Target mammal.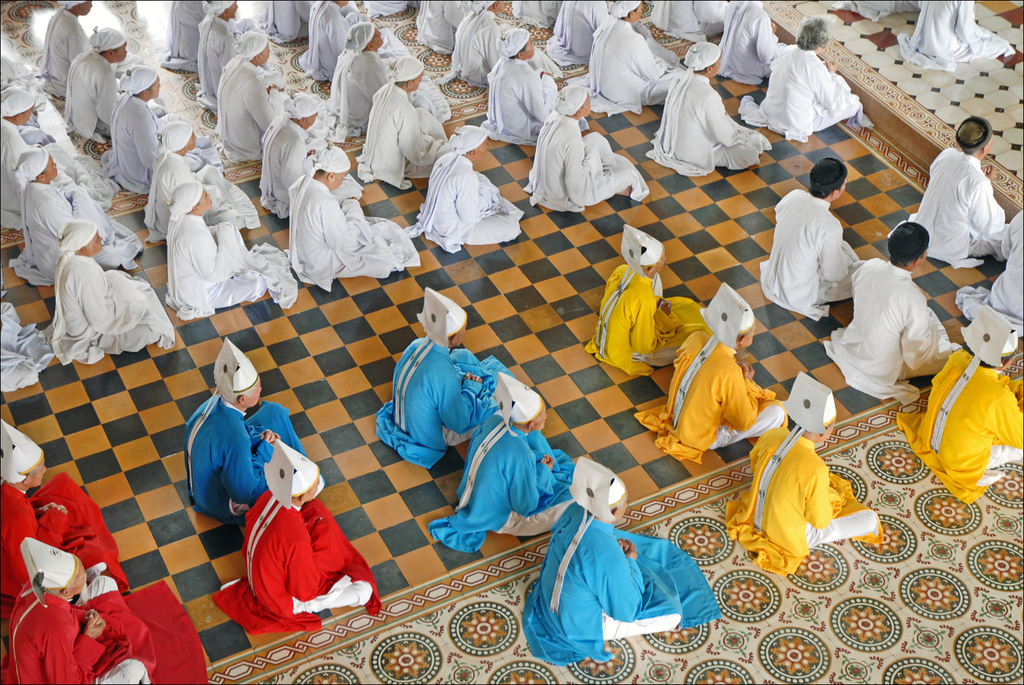
Target region: Rect(758, 157, 873, 320).
